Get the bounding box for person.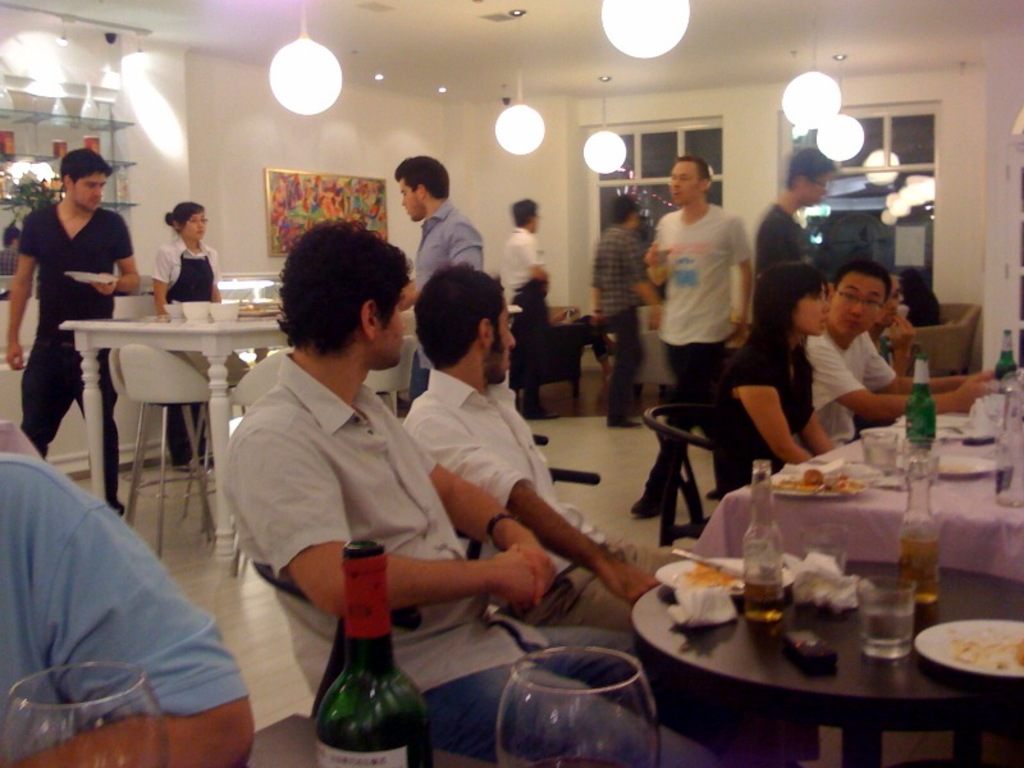
x1=1 y1=143 x2=138 y2=521.
